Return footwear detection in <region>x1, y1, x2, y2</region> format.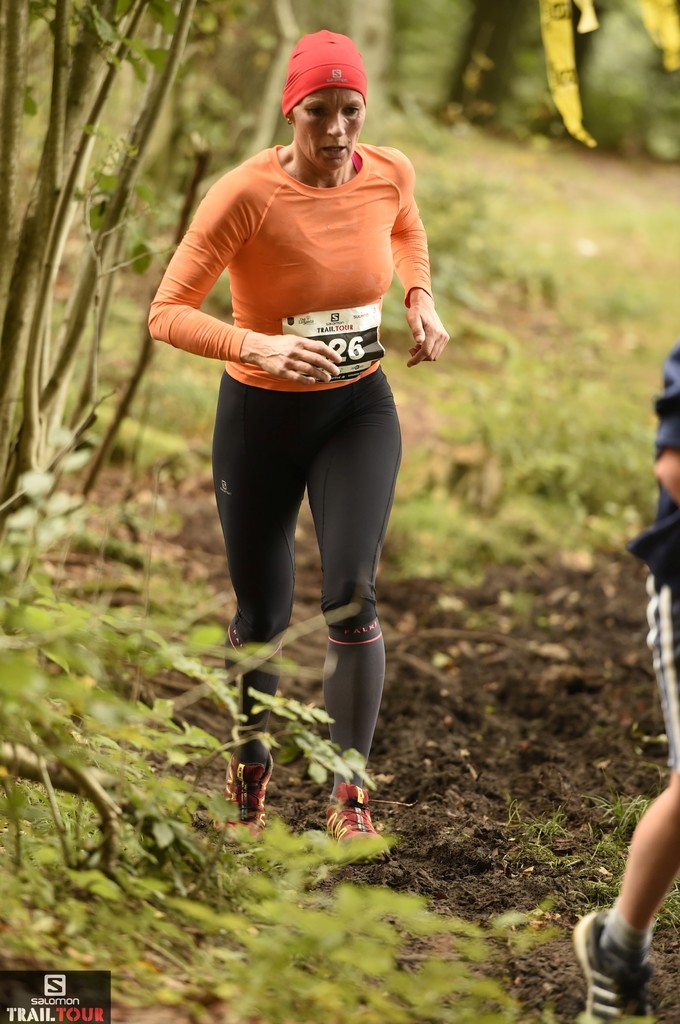
<region>322, 791, 388, 864</region>.
